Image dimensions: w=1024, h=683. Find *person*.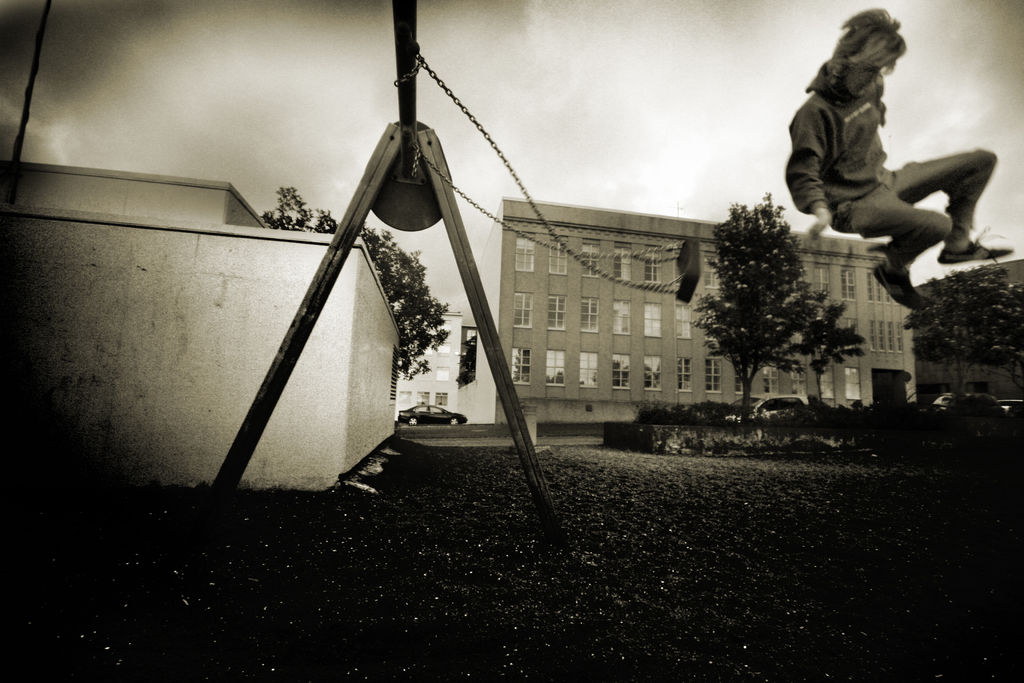
<box>793,9,986,293</box>.
